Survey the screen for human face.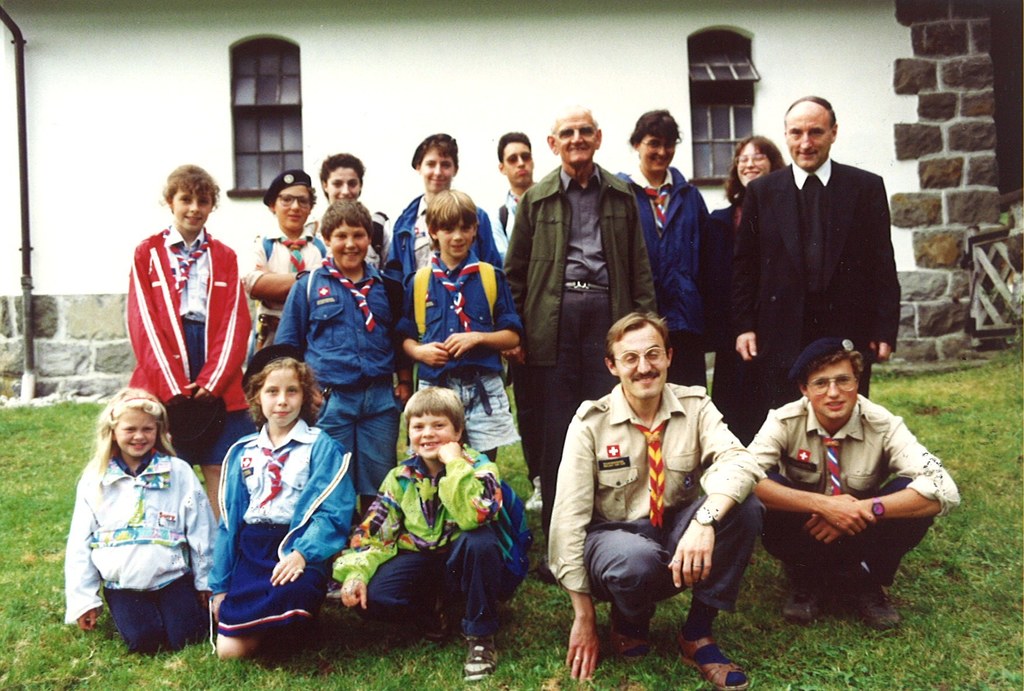
Survey found: l=785, t=104, r=831, b=167.
